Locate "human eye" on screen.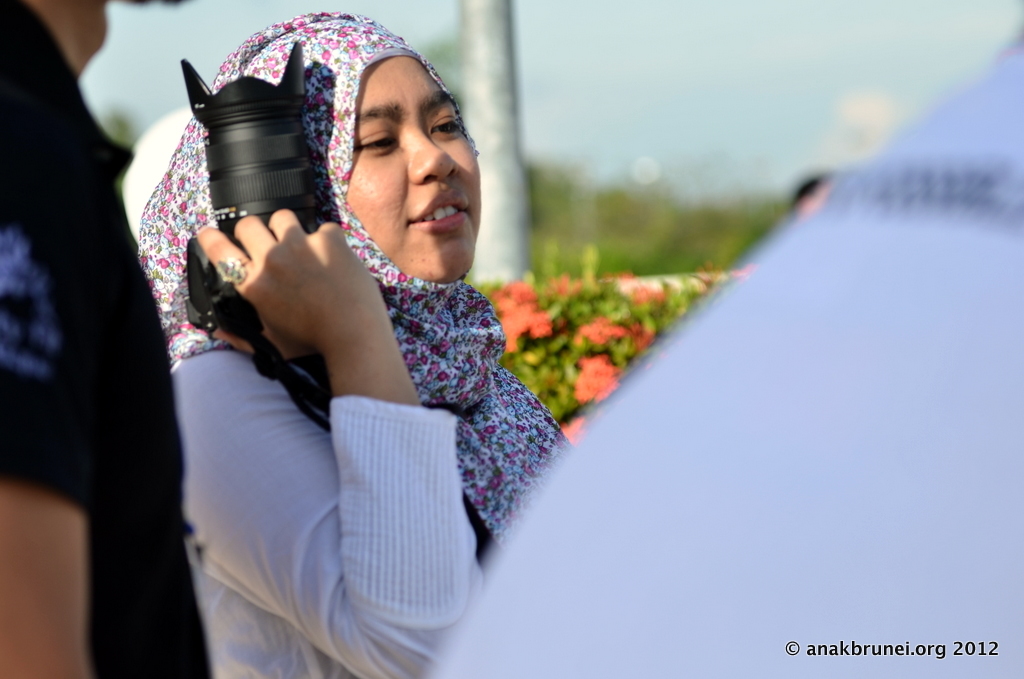
On screen at bbox=(353, 122, 404, 160).
